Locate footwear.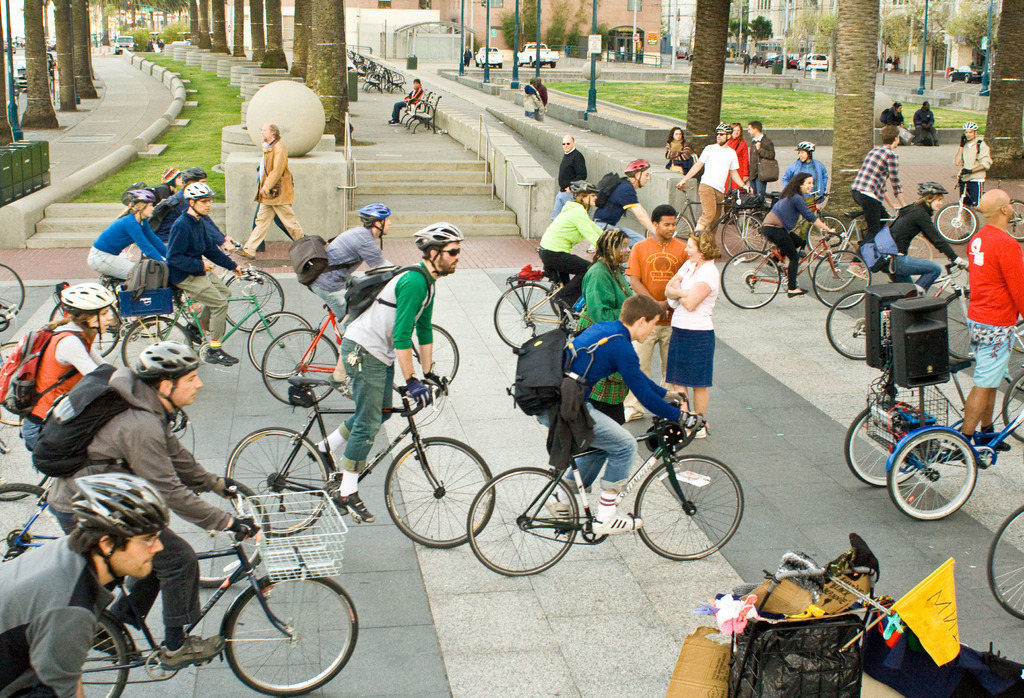
Bounding box: [left=204, top=347, right=239, bottom=367].
